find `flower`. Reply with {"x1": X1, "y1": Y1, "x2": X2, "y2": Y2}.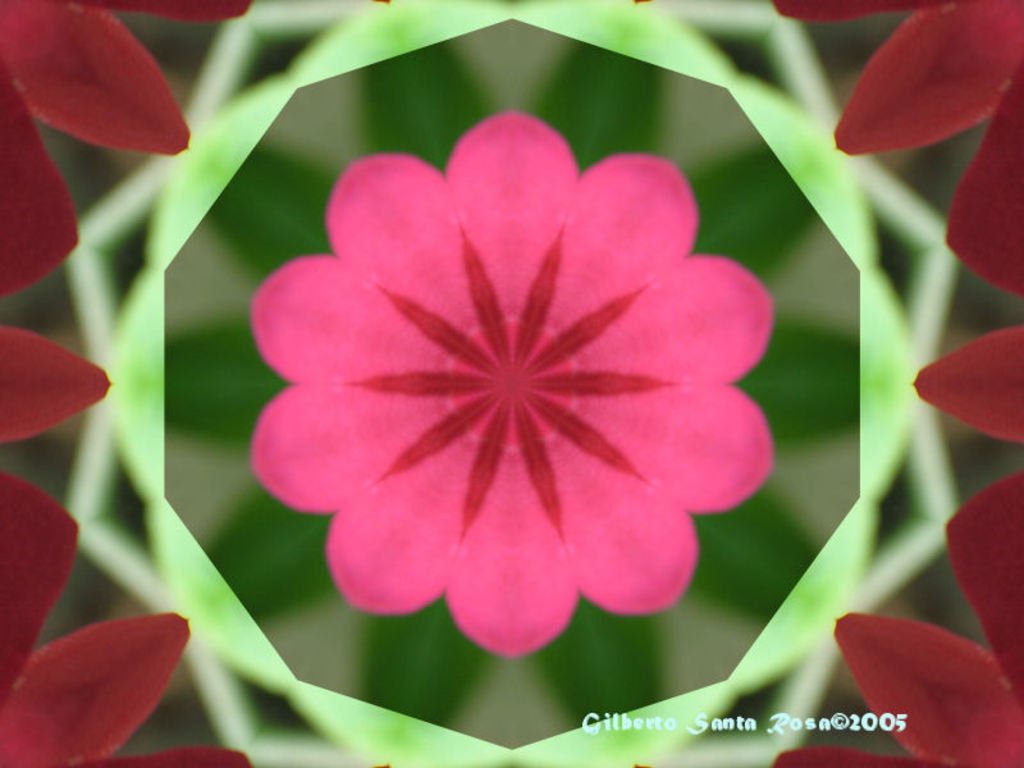
{"x1": 0, "y1": 466, "x2": 252, "y2": 767}.
